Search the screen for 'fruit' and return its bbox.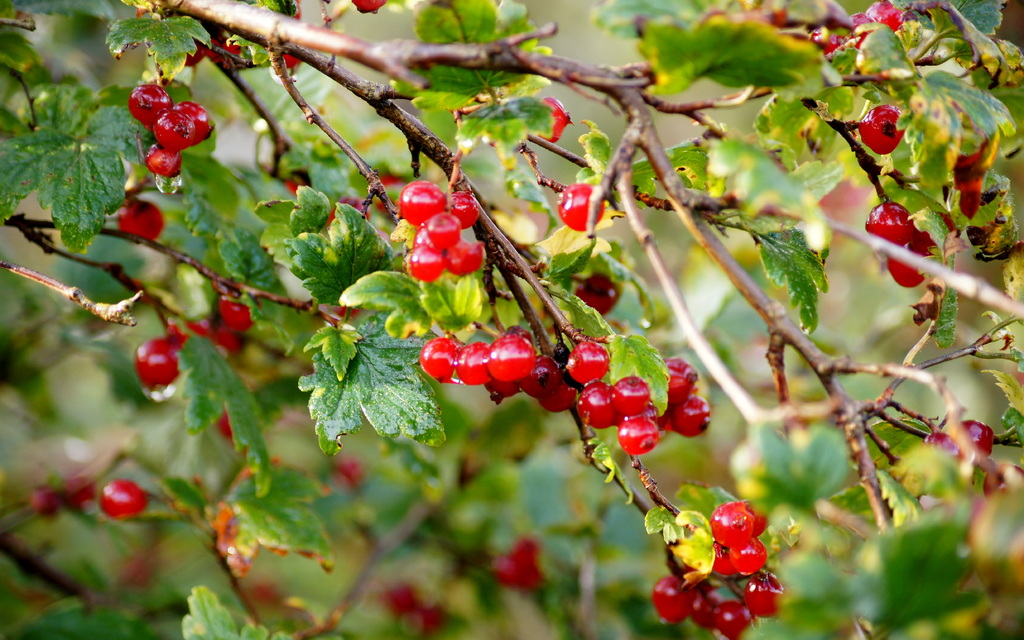
Found: <box>220,294,257,337</box>.
